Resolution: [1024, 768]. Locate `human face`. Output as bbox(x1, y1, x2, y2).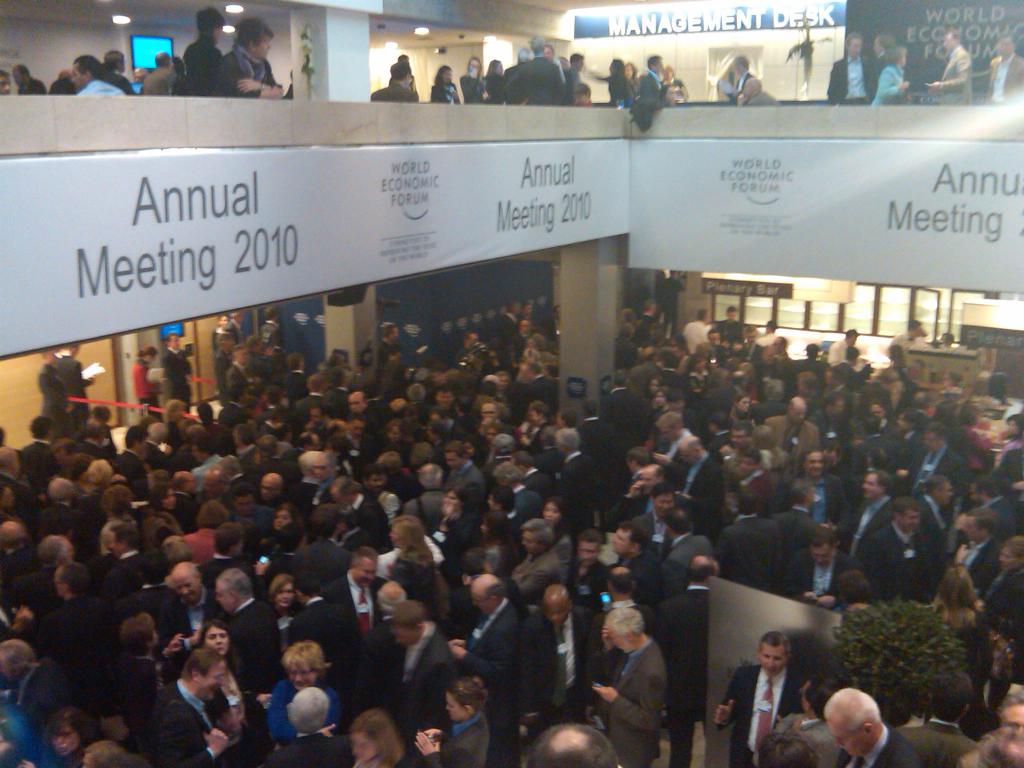
bbox(940, 33, 954, 47).
